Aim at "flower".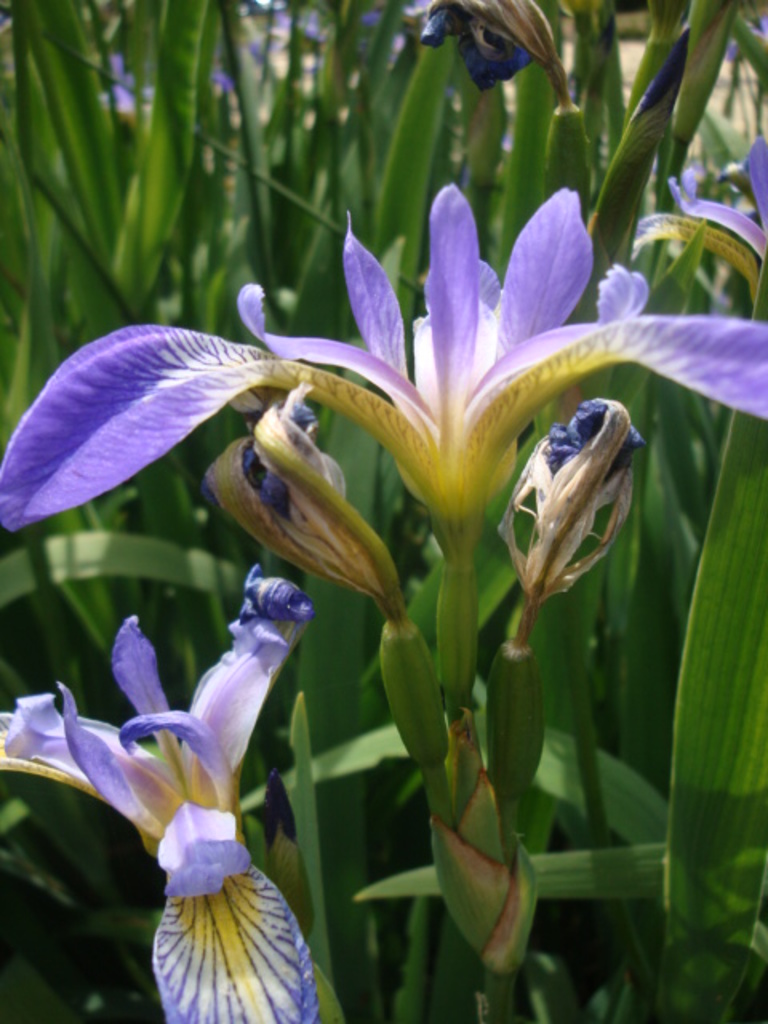
Aimed at detection(0, 187, 766, 536).
